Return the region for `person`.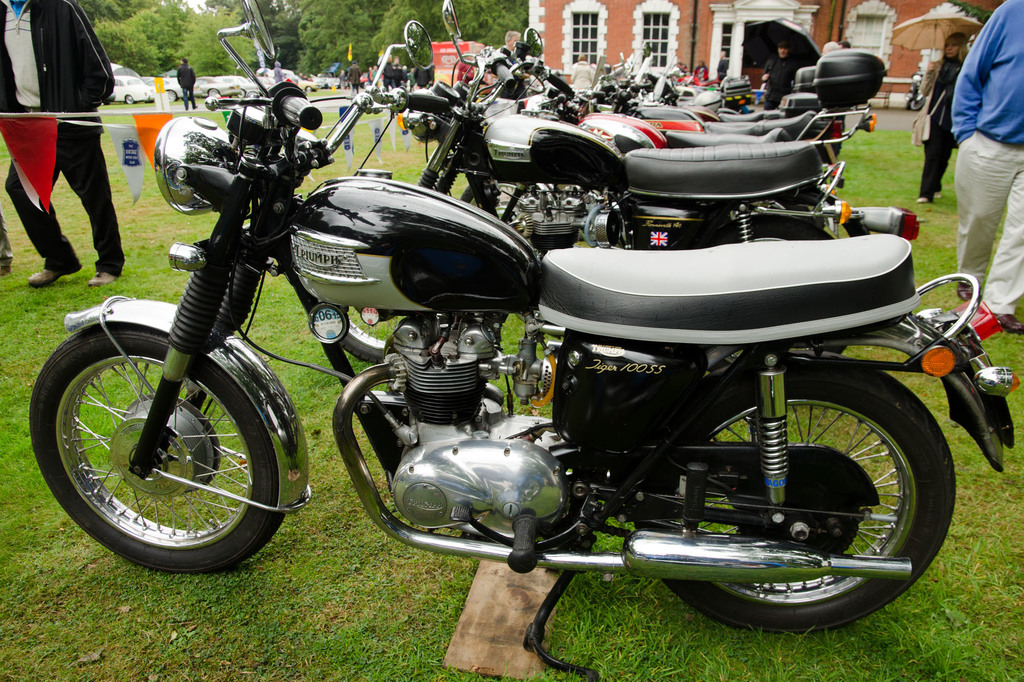
383 53 397 91.
